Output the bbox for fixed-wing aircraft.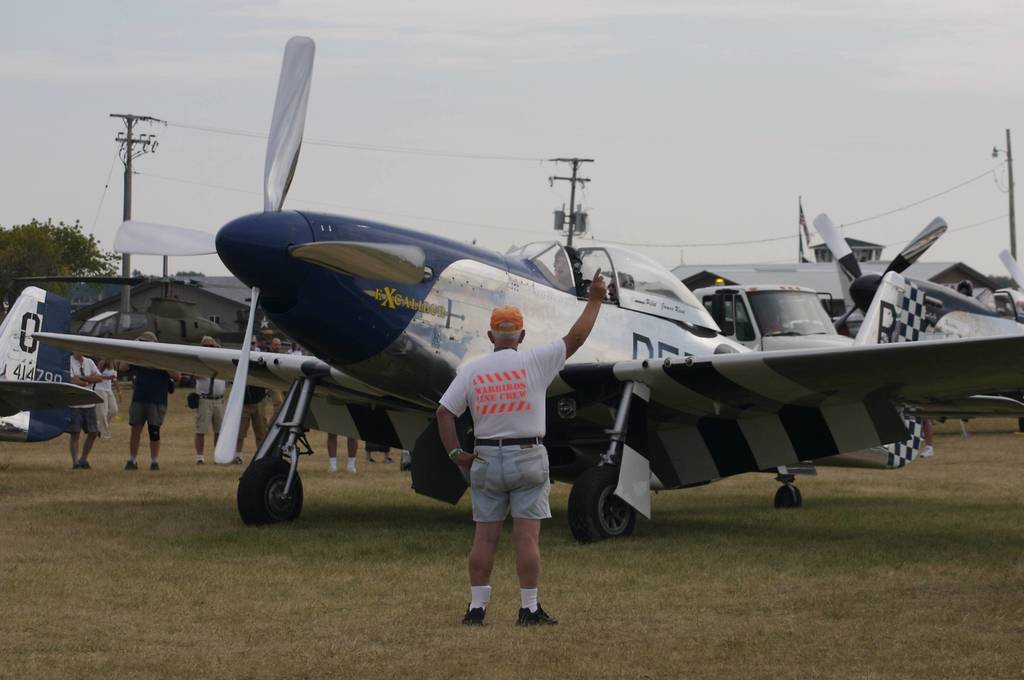
(0, 277, 105, 449).
